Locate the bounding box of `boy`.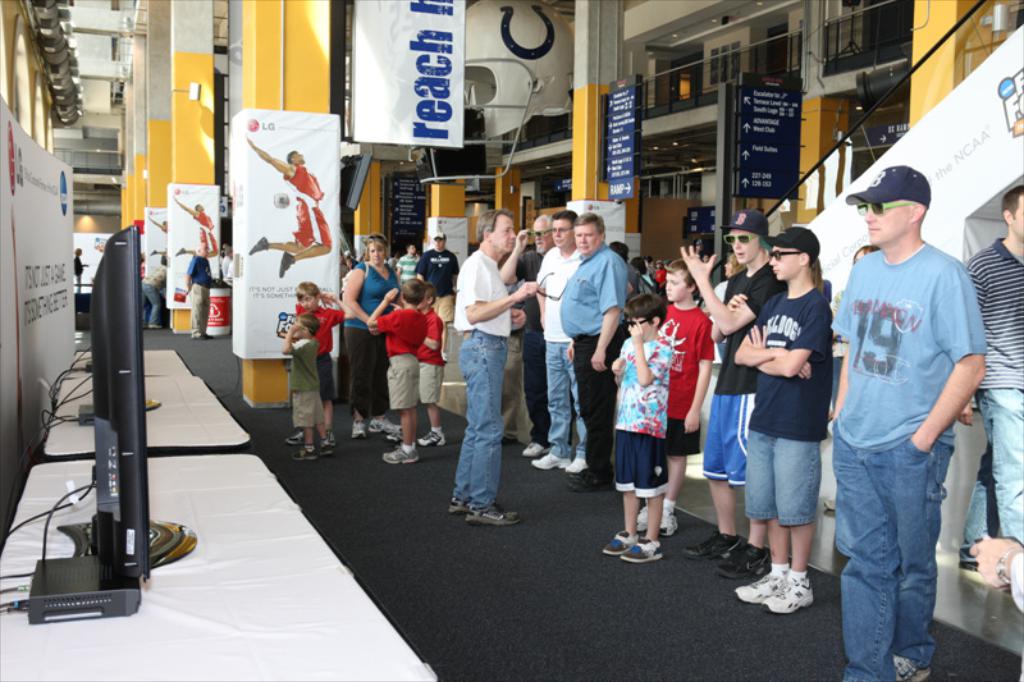
Bounding box: [left=388, top=280, right=447, bottom=450].
